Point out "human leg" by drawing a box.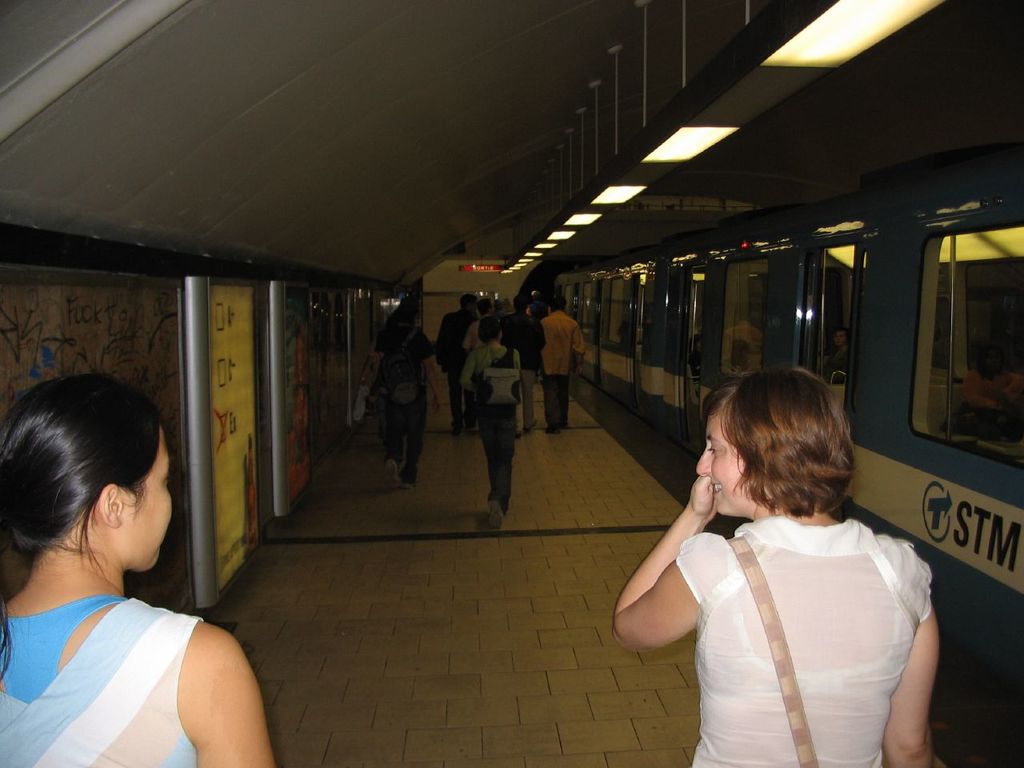
(left=547, top=366, right=566, bottom=430).
